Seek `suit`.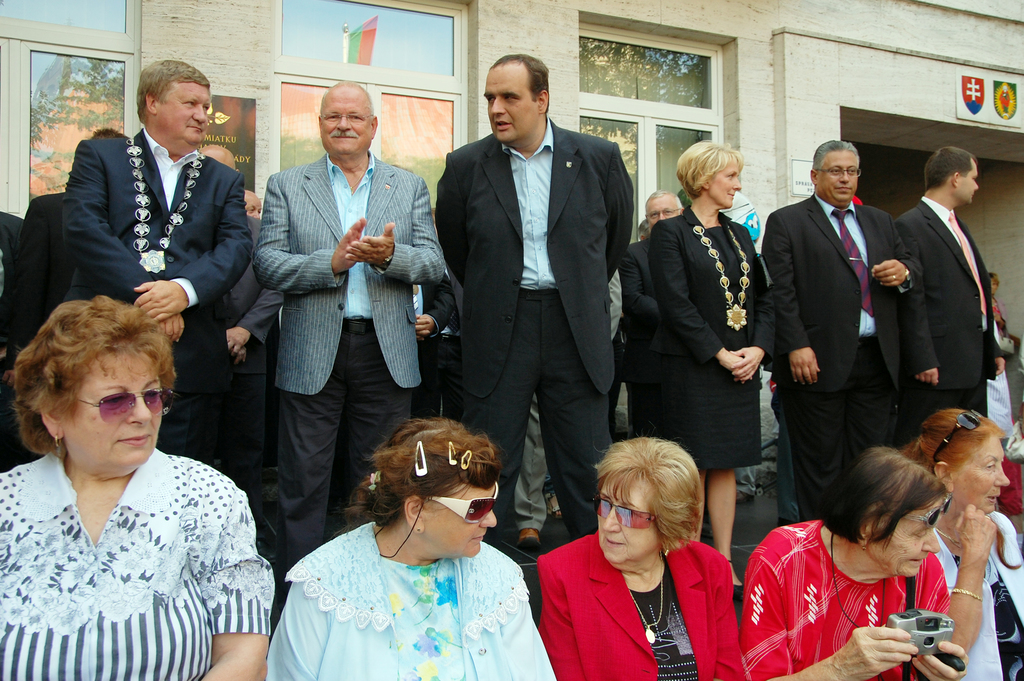
BBox(67, 125, 255, 464).
